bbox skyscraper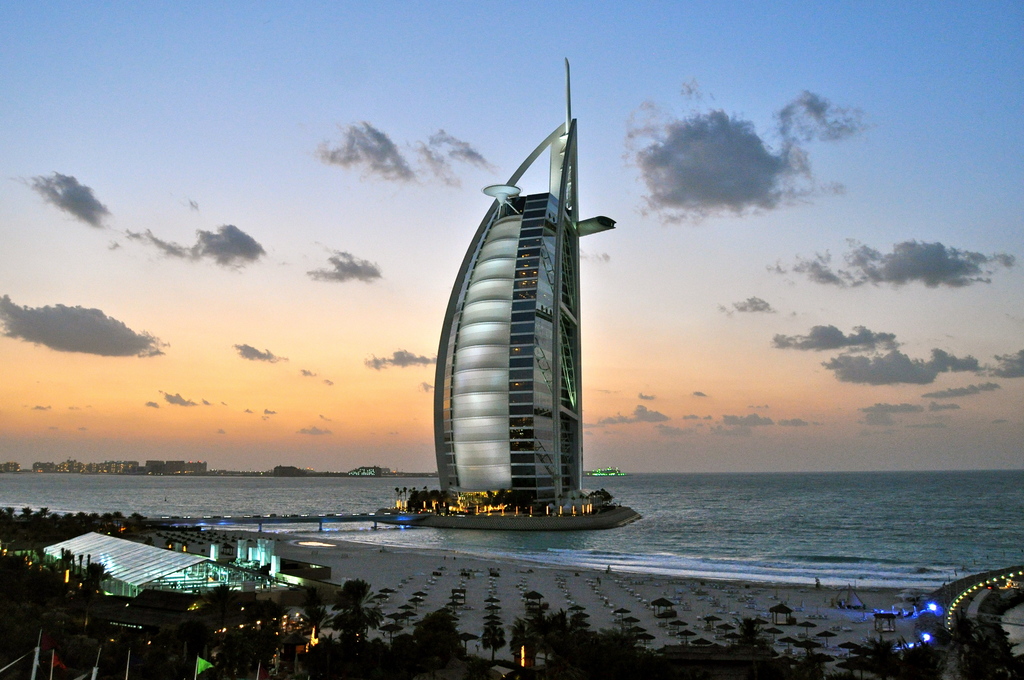
bbox=[438, 53, 603, 525]
